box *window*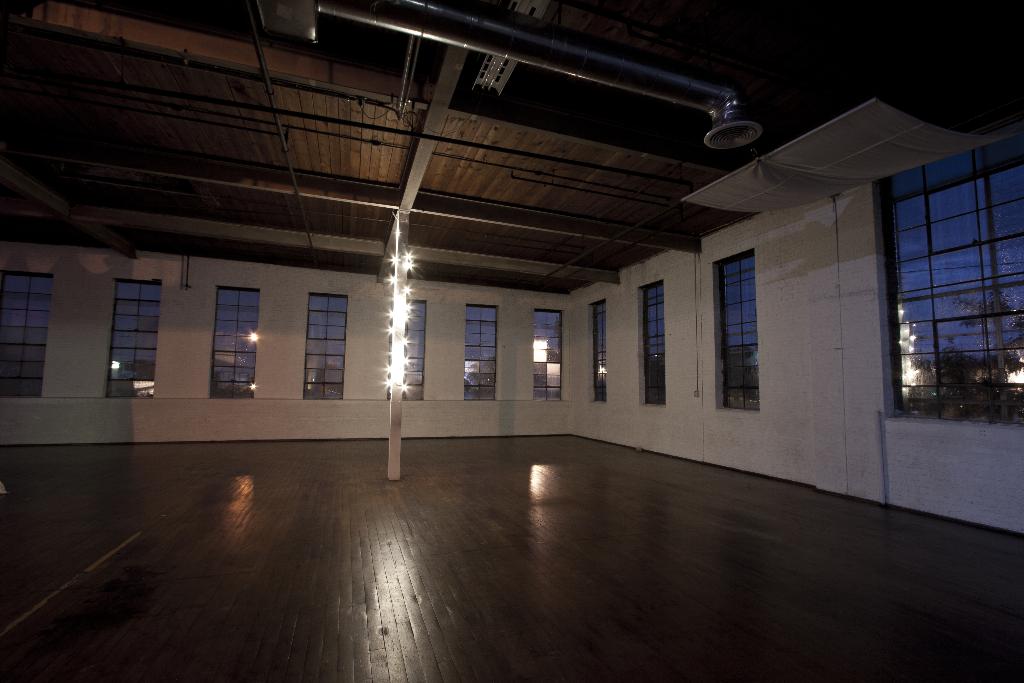
bbox=[202, 287, 262, 403]
